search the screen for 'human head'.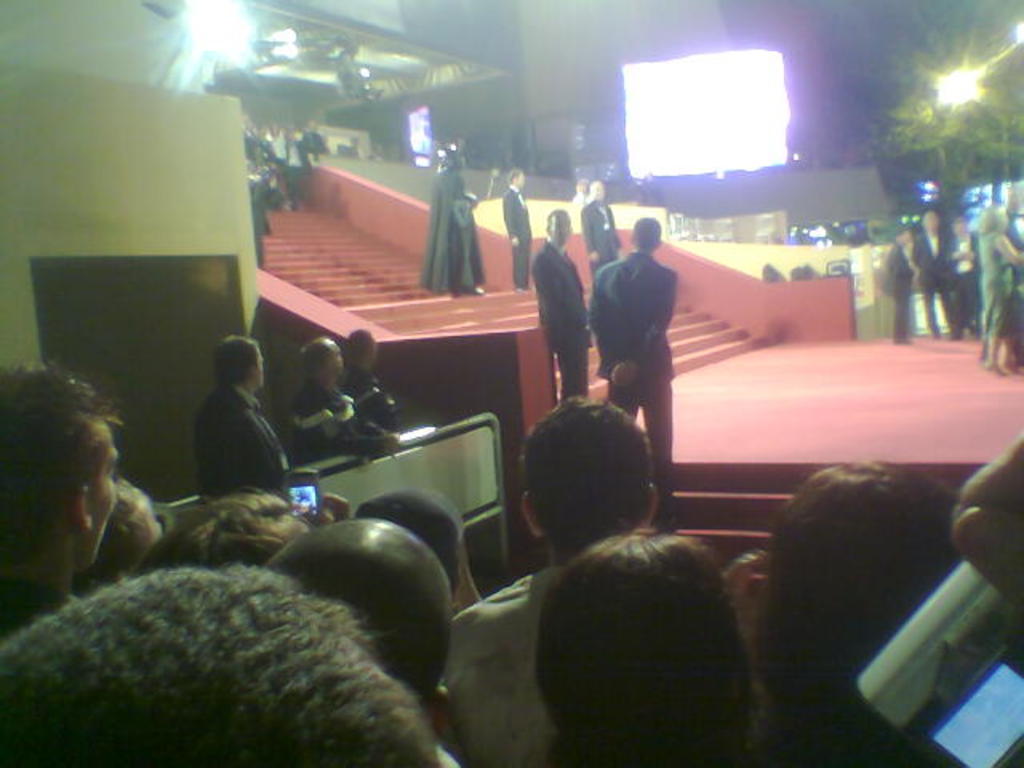
Found at <box>627,218,659,254</box>.
